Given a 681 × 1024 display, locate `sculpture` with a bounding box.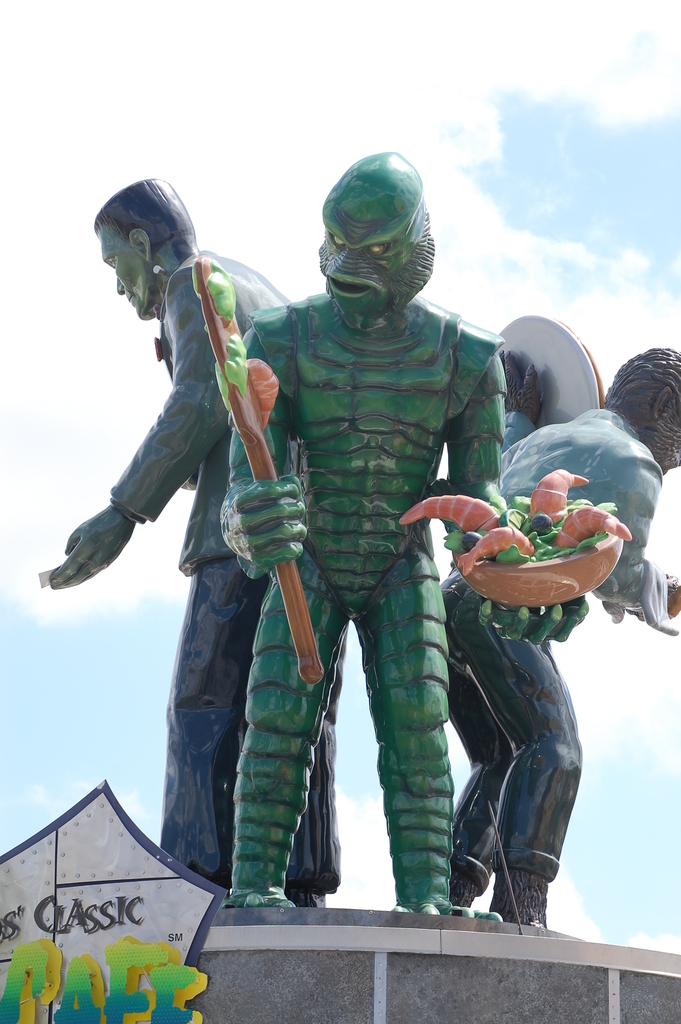
Located: (x1=436, y1=346, x2=680, y2=935).
